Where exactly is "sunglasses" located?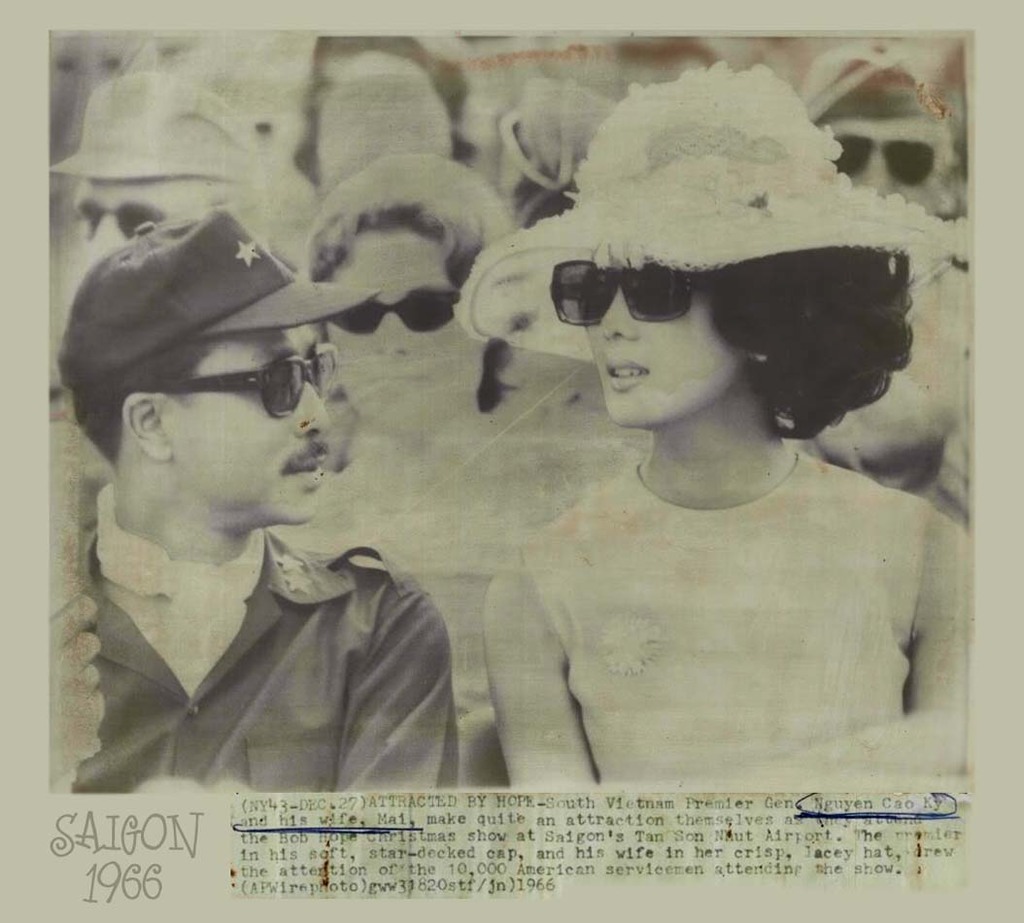
Its bounding box is detection(551, 257, 691, 324).
